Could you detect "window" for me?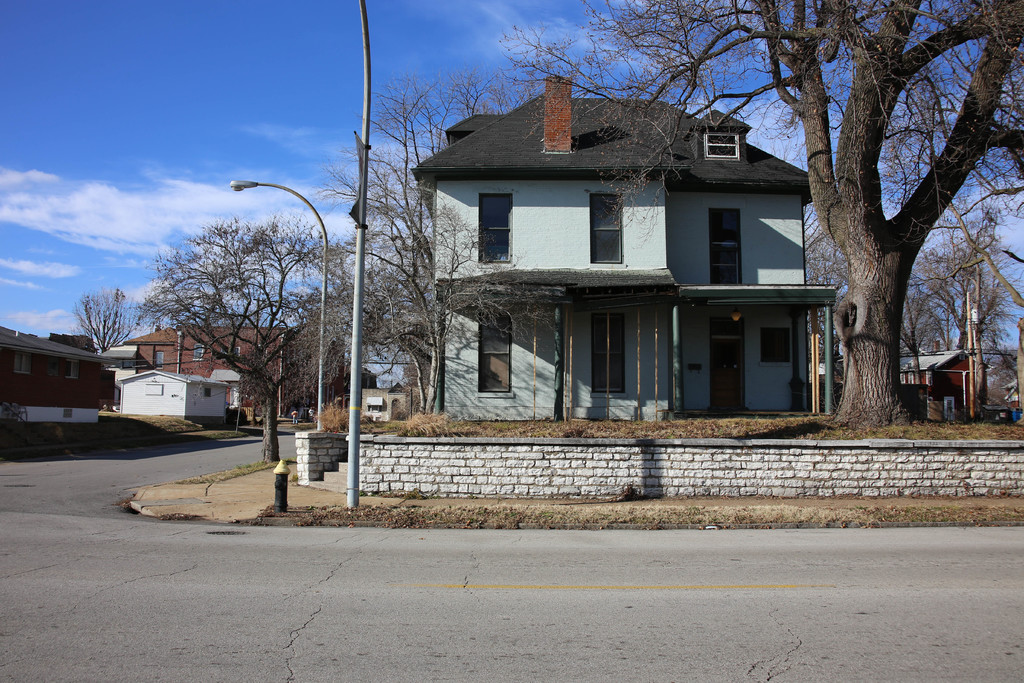
Detection result: box=[588, 193, 625, 264].
